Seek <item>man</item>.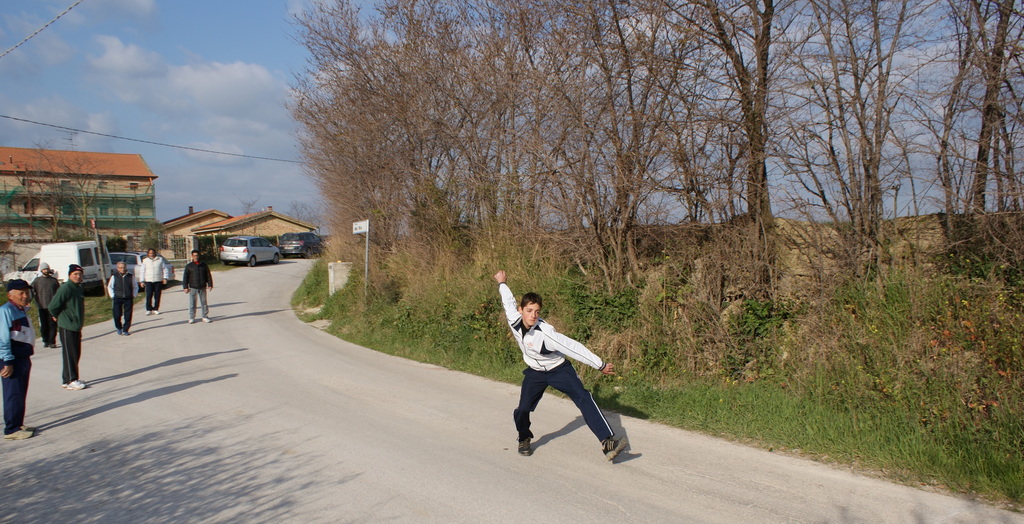
[left=45, top=259, right=83, bottom=389].
